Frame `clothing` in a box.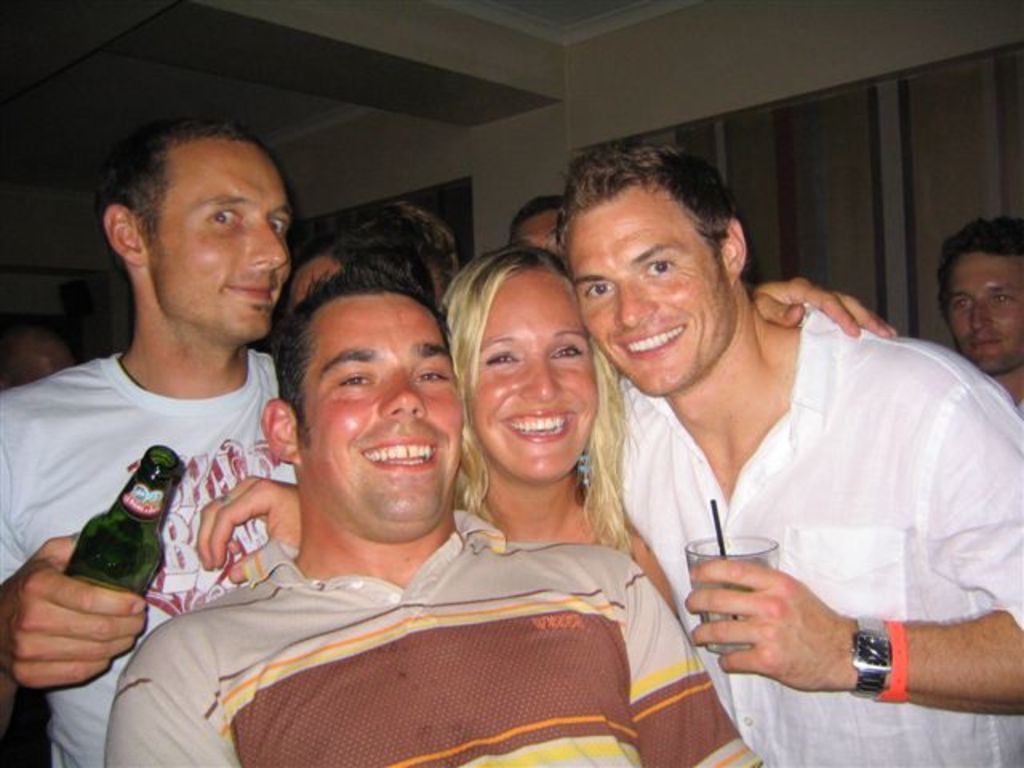
<region>8, 262, 298, 715</region>.
